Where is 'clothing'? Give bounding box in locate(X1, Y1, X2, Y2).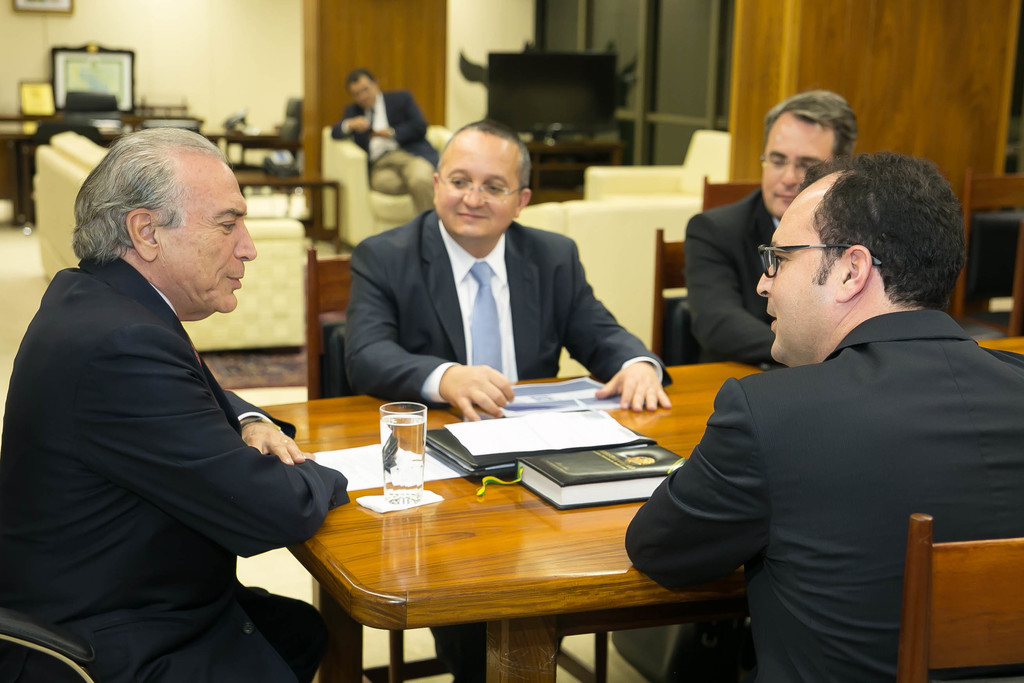
locate(659, 177, 784, 370).
